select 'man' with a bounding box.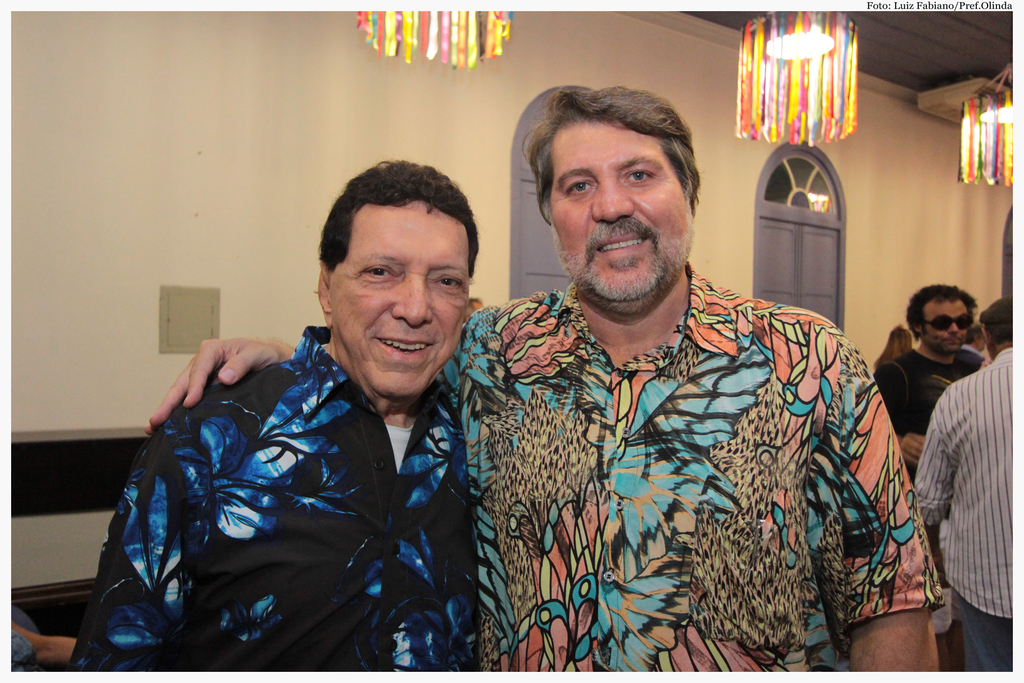
Rect(913, 298, 1017, 670).
